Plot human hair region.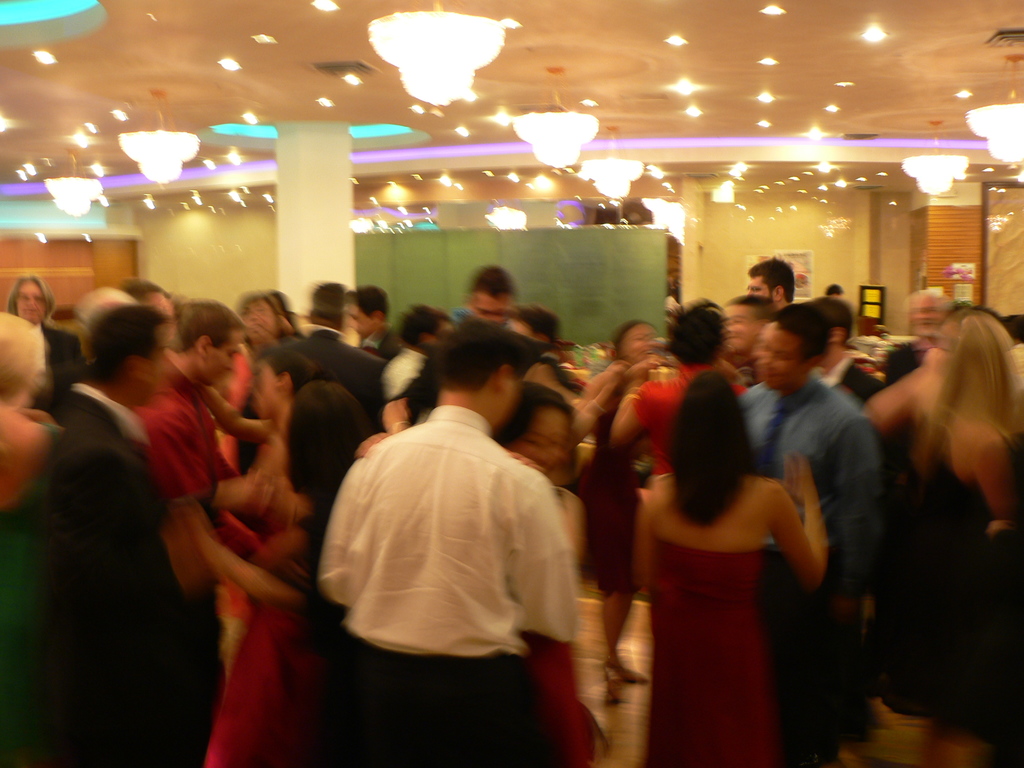
Plotted at [673, 385, 764, 514].
